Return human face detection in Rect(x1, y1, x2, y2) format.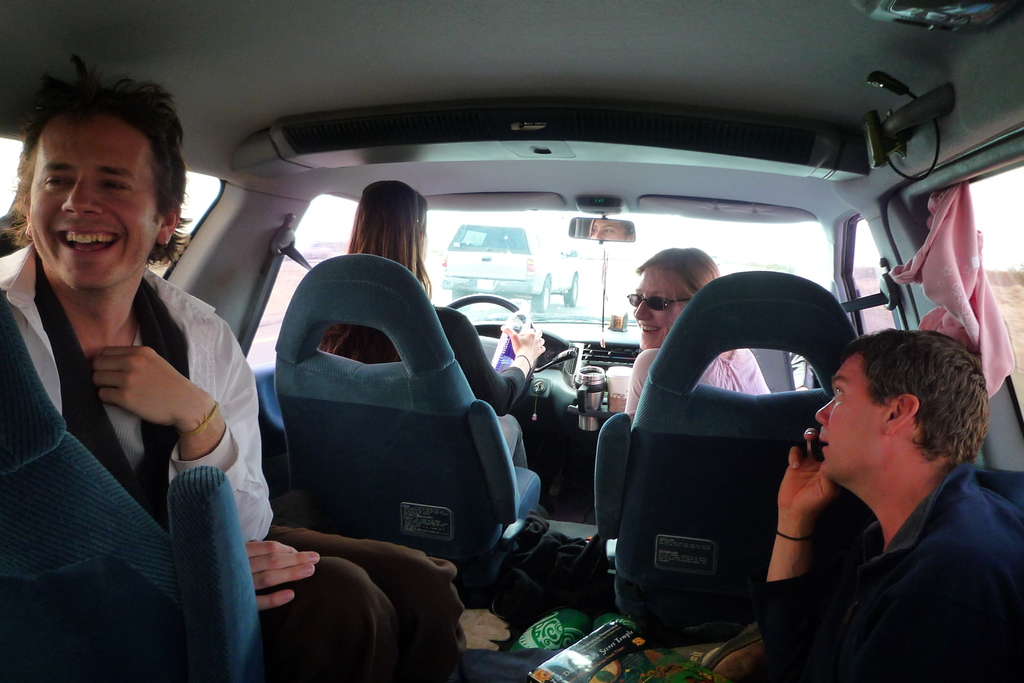
Rect(625, 259, 684, 352).
